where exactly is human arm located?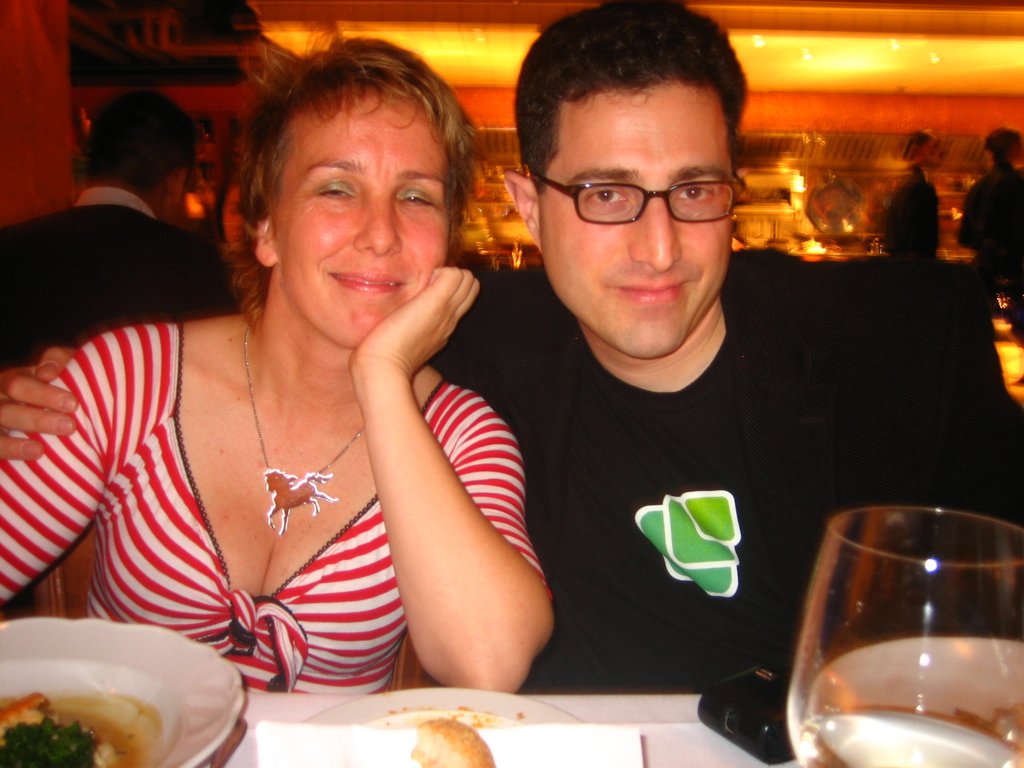
Its bounding box is <bbox>305, 242, 553, 693</bbox>.
